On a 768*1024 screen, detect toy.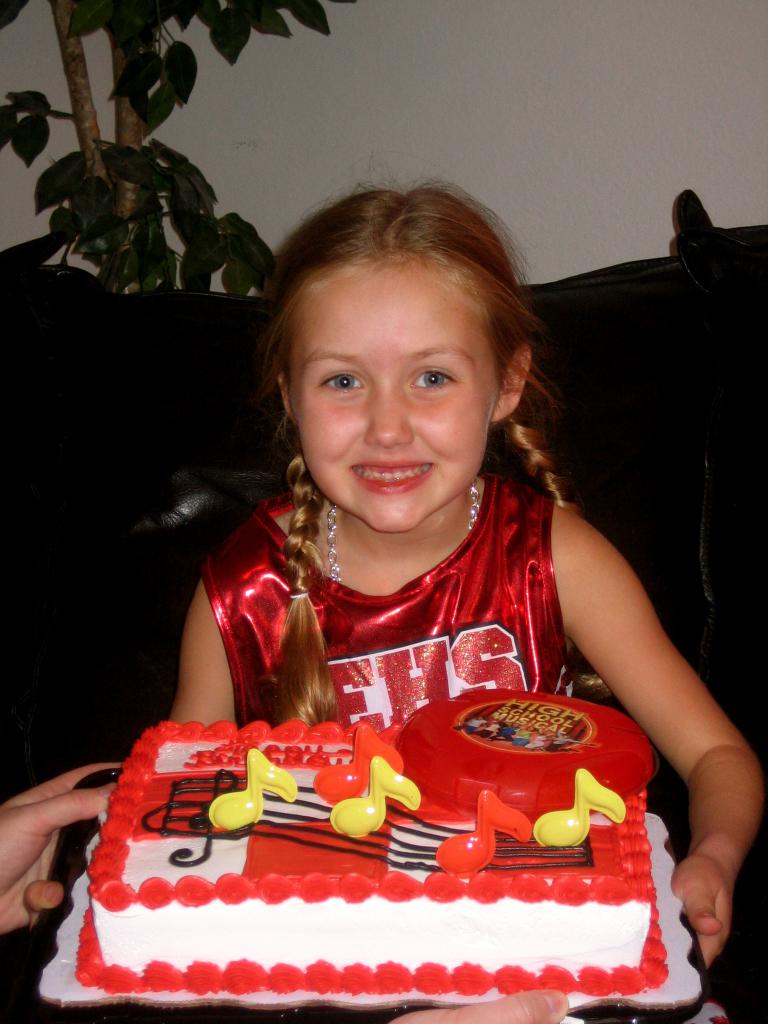
(534, 769, 628, 847).
